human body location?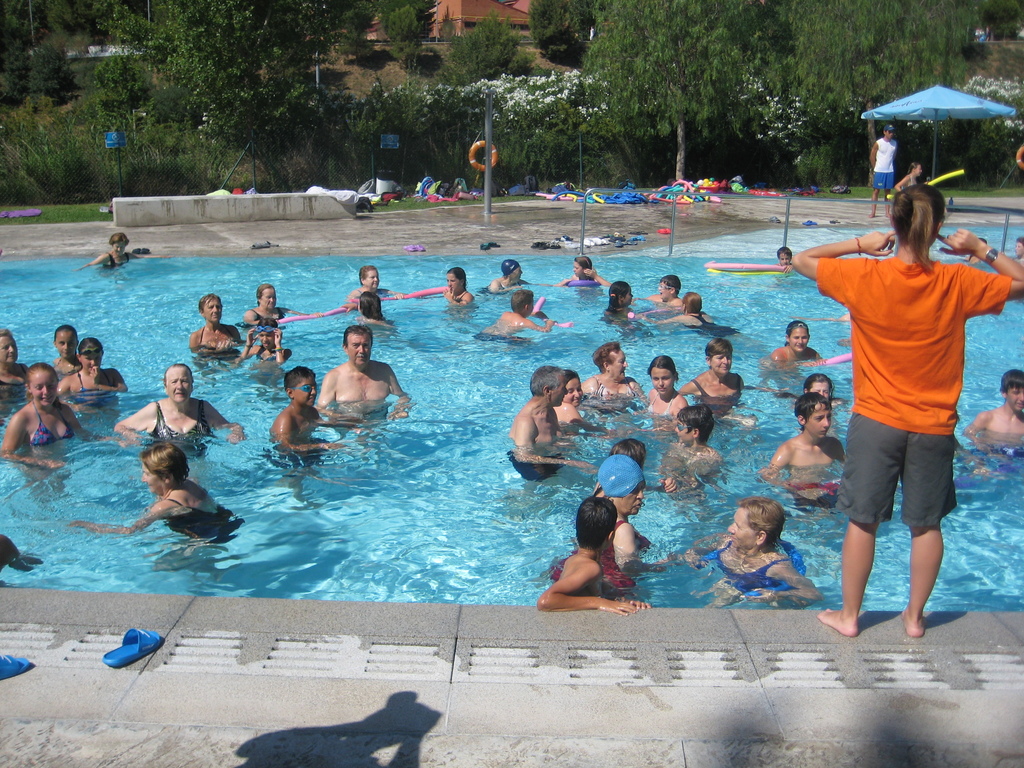
bbox(2, 359, 106, 472)
